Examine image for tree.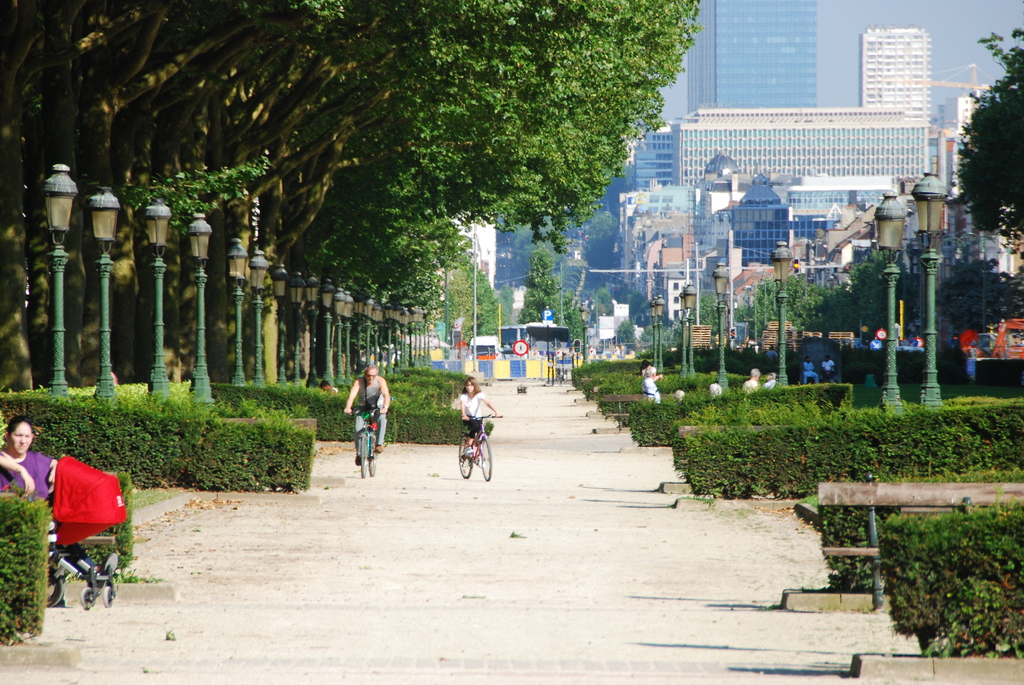
Examination result: {"x1": 593, "y1": 290, "x2": 616, "y2": 322}.
